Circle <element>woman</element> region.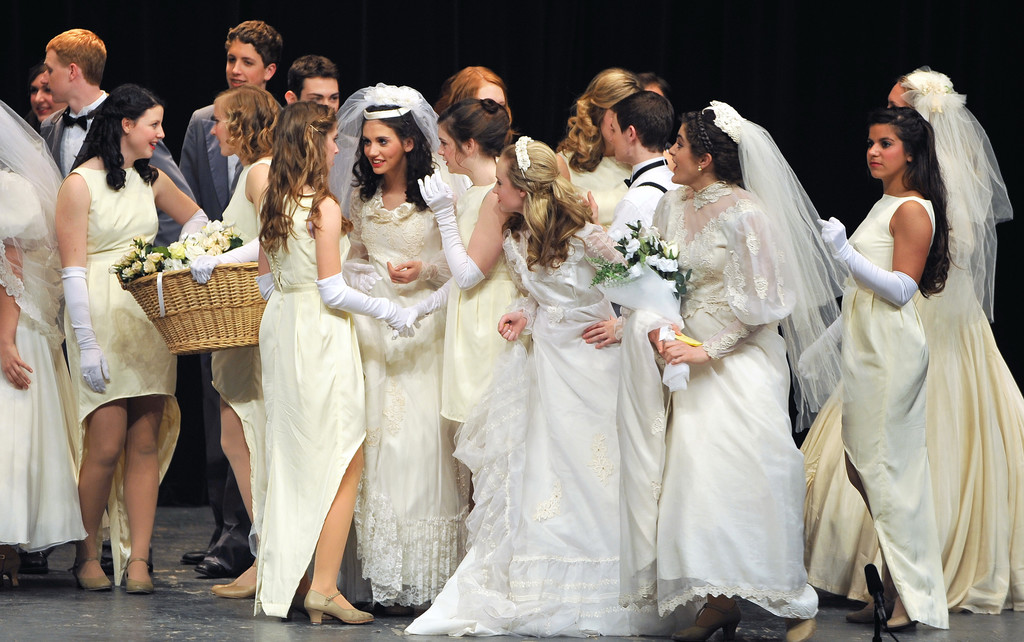
Region: 794/67/1023/611.
